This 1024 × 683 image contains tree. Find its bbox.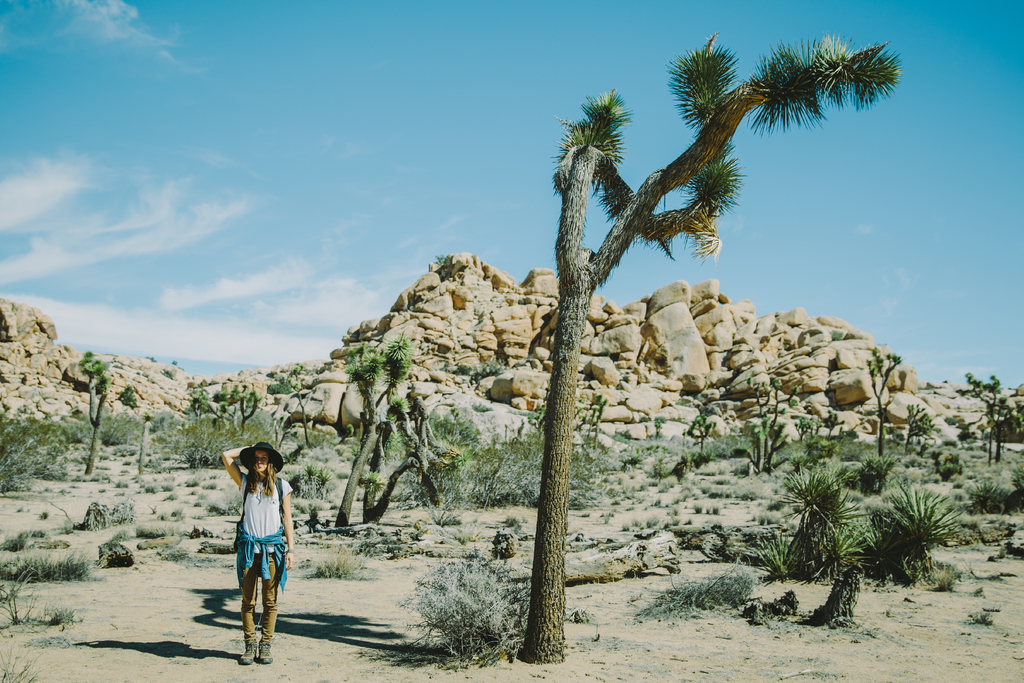
BBox(967, 377, 1018, 468).
